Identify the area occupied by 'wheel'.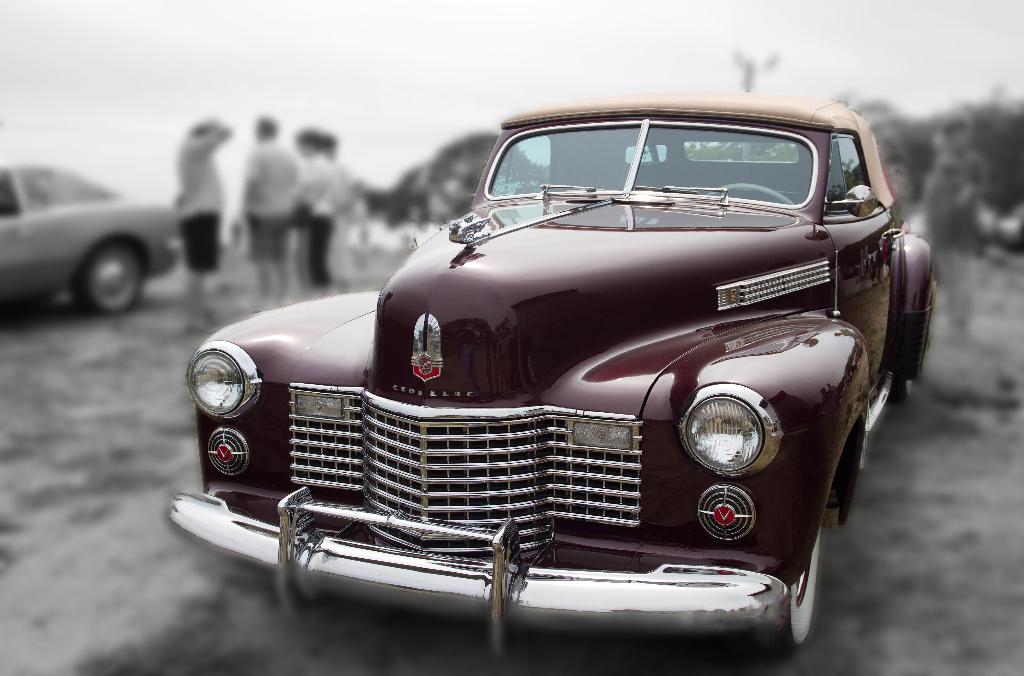
Area: bbox=[740, 537, 820, 654].
